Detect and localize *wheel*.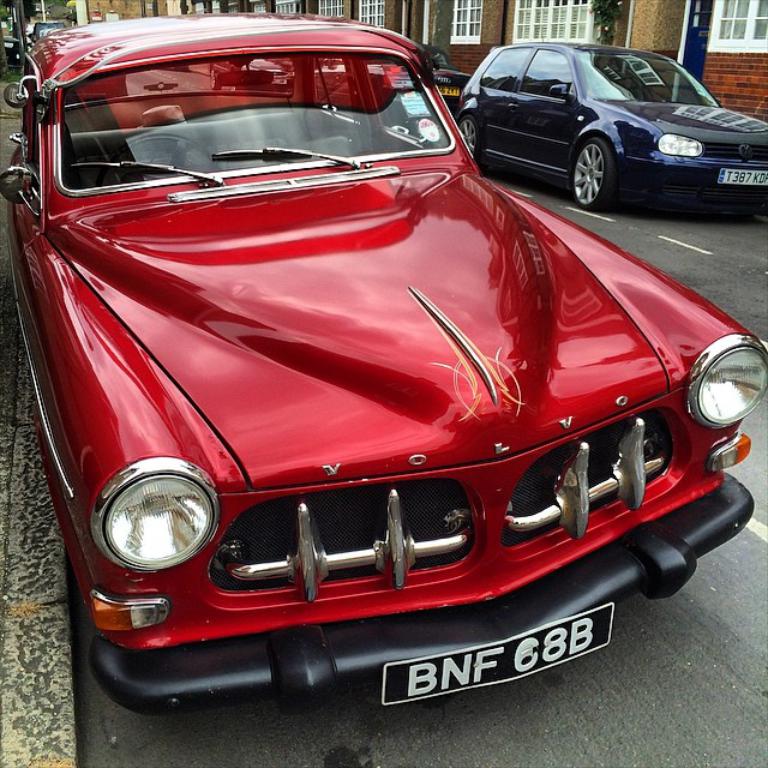
Localized at 458:114:485:158.
